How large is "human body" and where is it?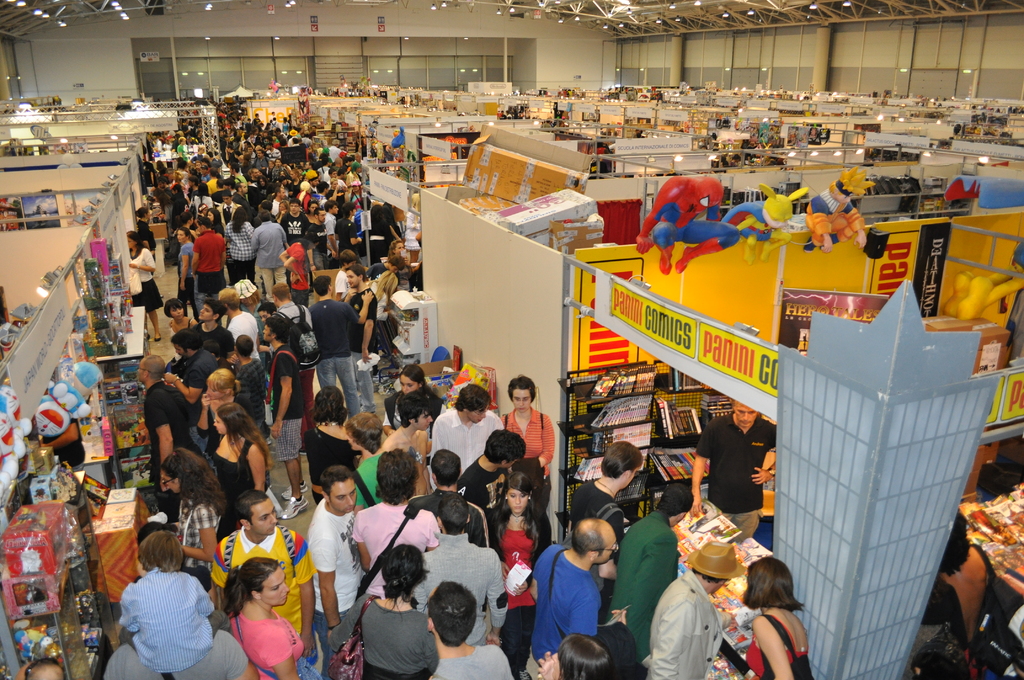
Bounding box: 202, 426, 262, 494.
